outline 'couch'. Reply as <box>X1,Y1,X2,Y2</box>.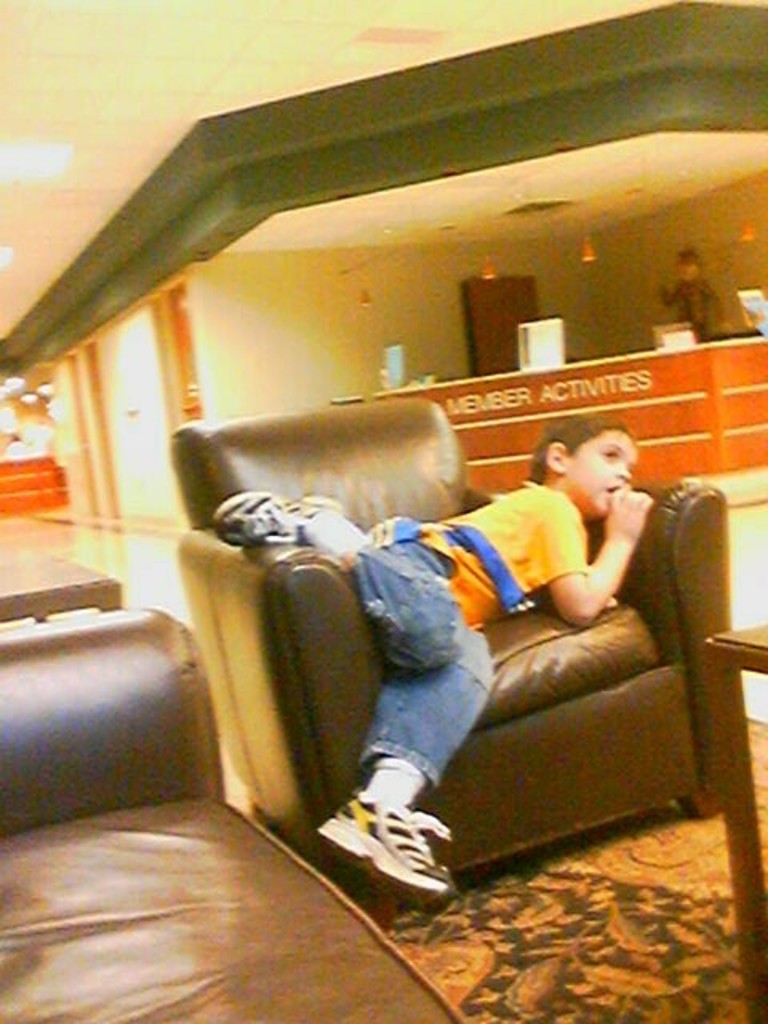
<box>22,306,767,925</box>.
